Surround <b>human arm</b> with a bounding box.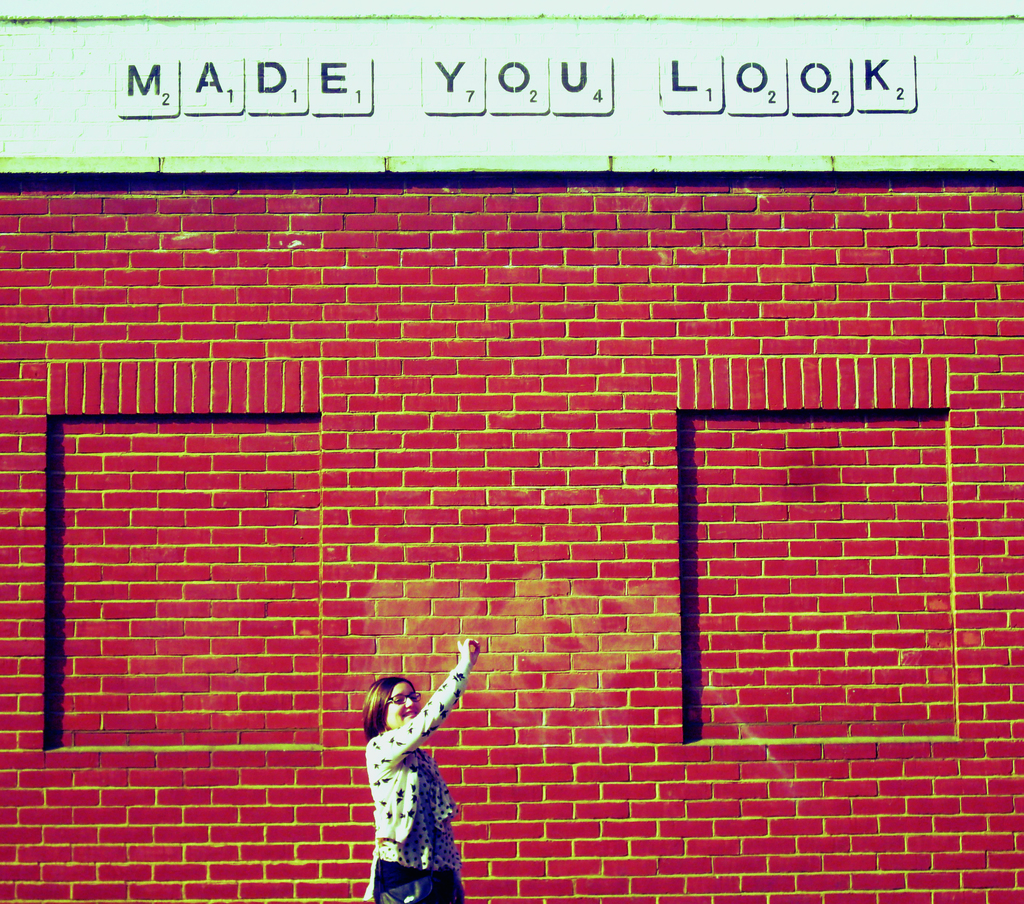
<box>433,802,462,832</box>.
